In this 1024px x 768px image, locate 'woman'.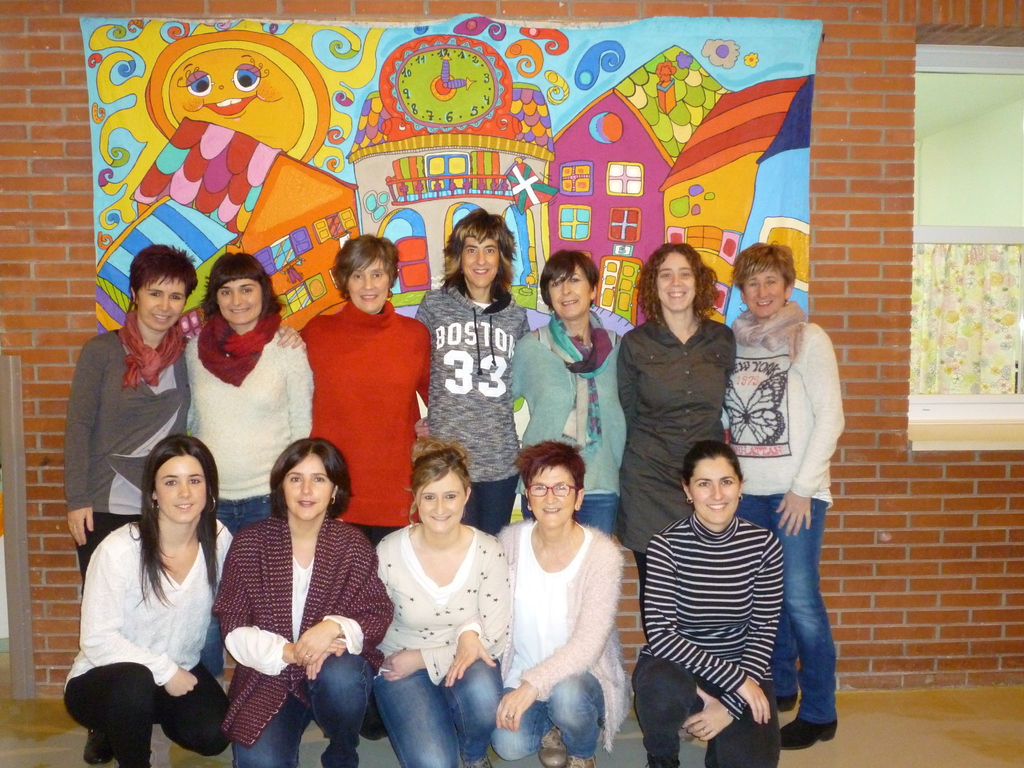
Bounding box: [x1=505, y1=250, x2=633, y2=541].
